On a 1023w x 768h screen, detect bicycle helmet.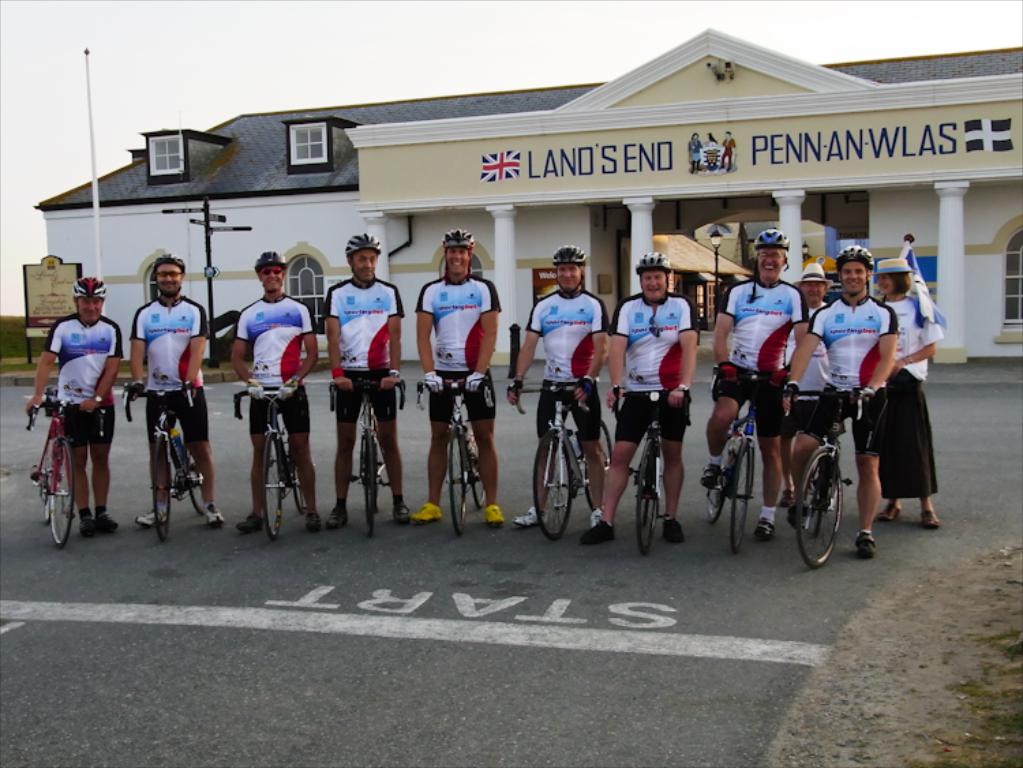
left=761, top=224, right=788, bottom=246.
